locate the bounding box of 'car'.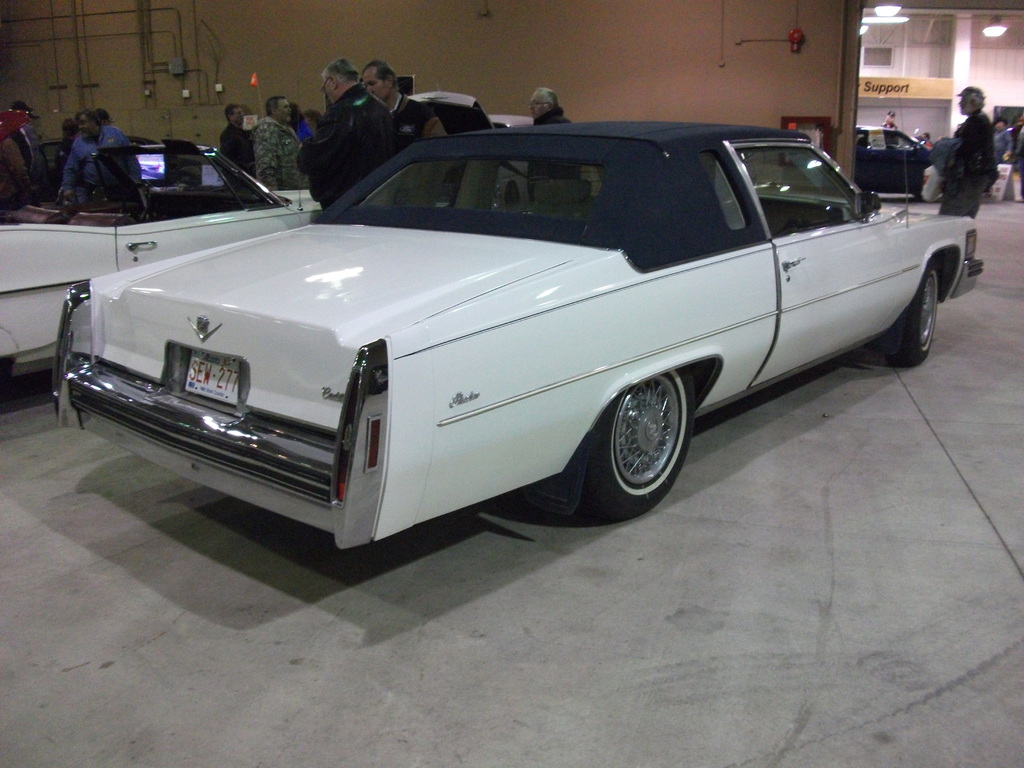
Bounding box: bbox=[0, 136, 324, 387].
